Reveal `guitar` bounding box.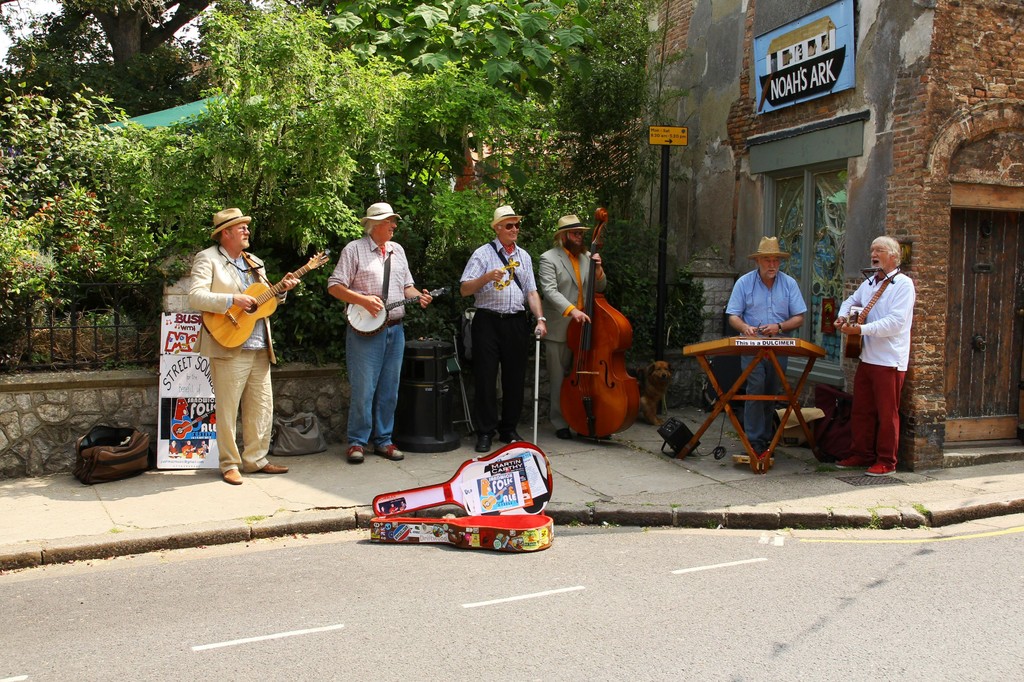
Revealed: l=170, t=409, r=212, b=443.
